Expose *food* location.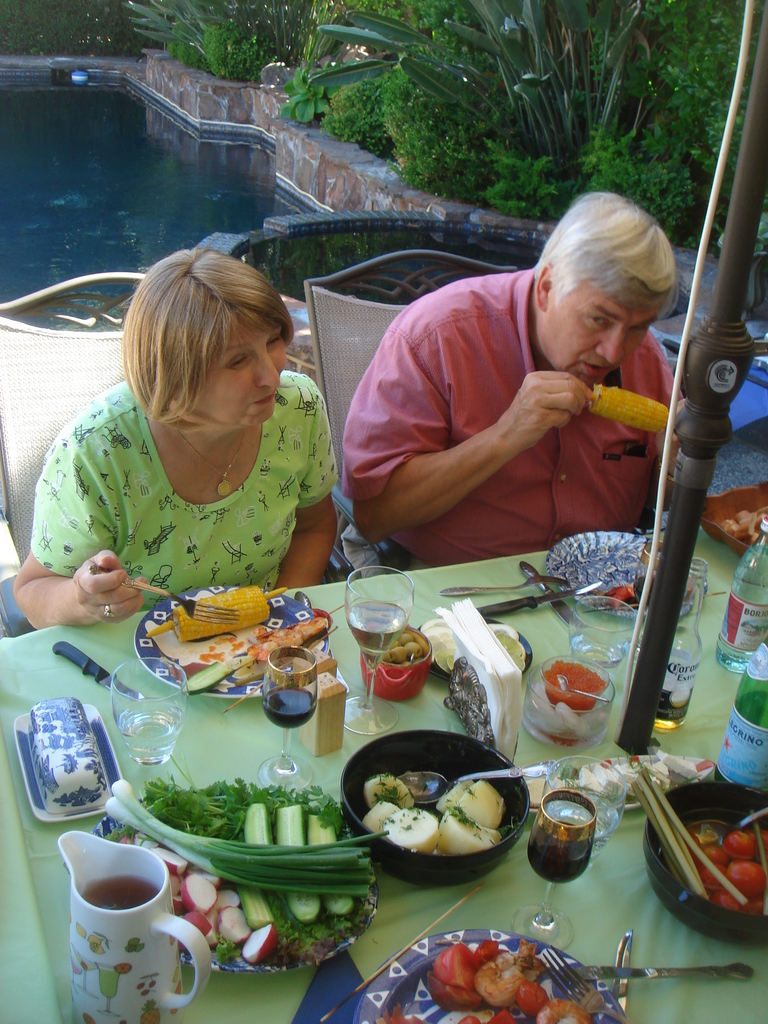
Exposed at bbox=(592, 383, 664, 436).
